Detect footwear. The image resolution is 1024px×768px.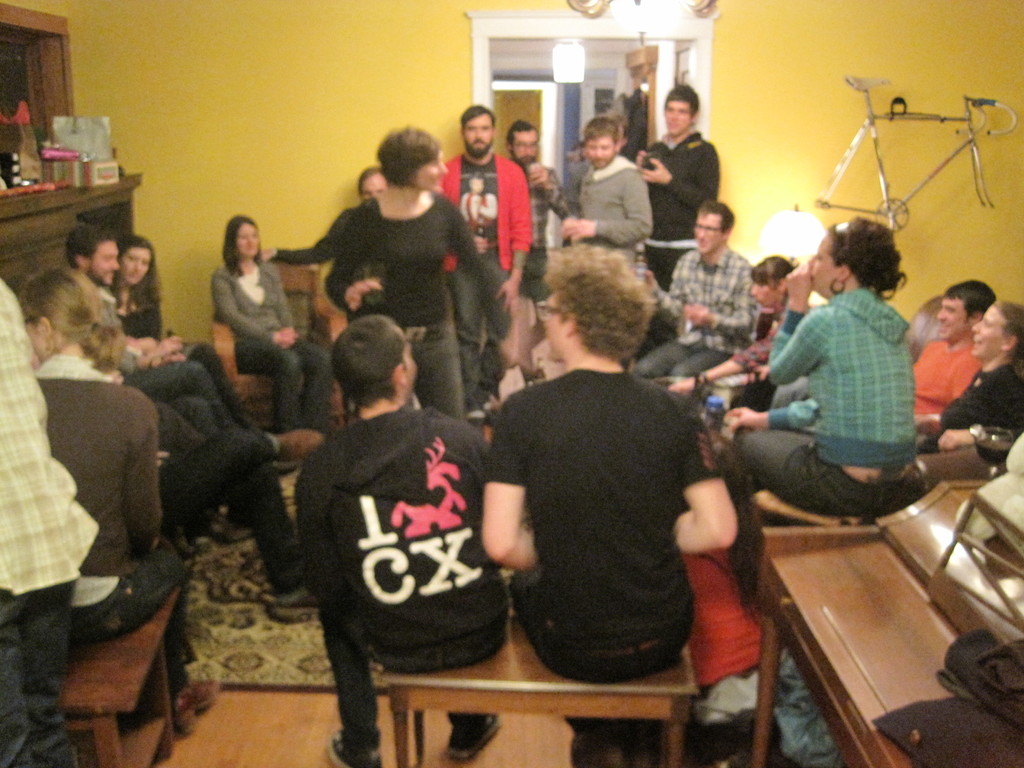
(268,425,329,466).
